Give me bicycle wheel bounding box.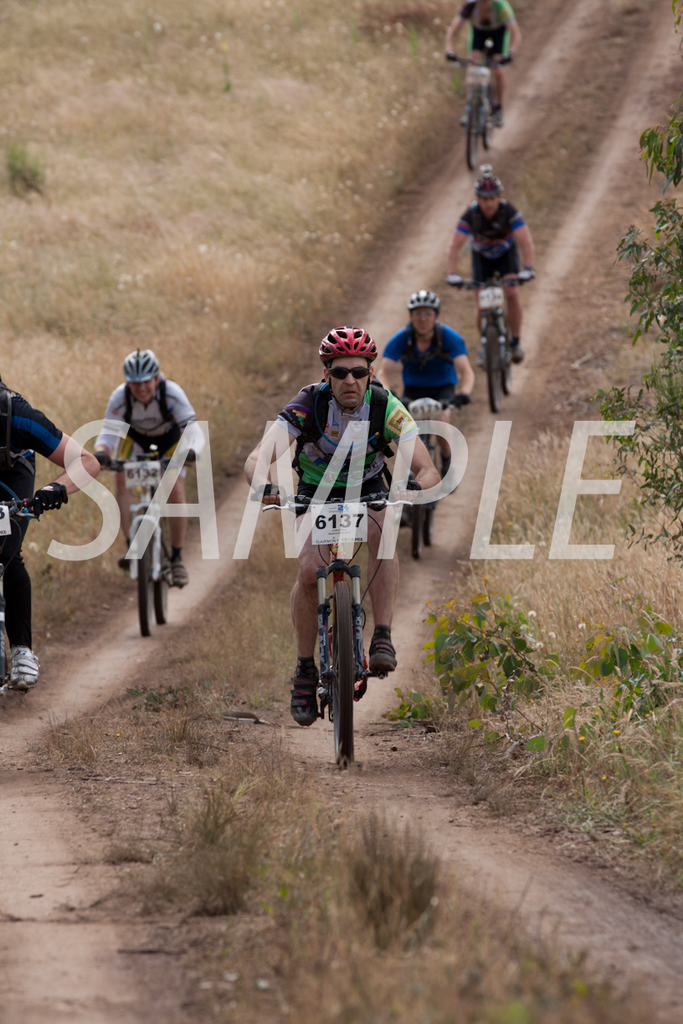
box=[403, 463, 424, 561].
